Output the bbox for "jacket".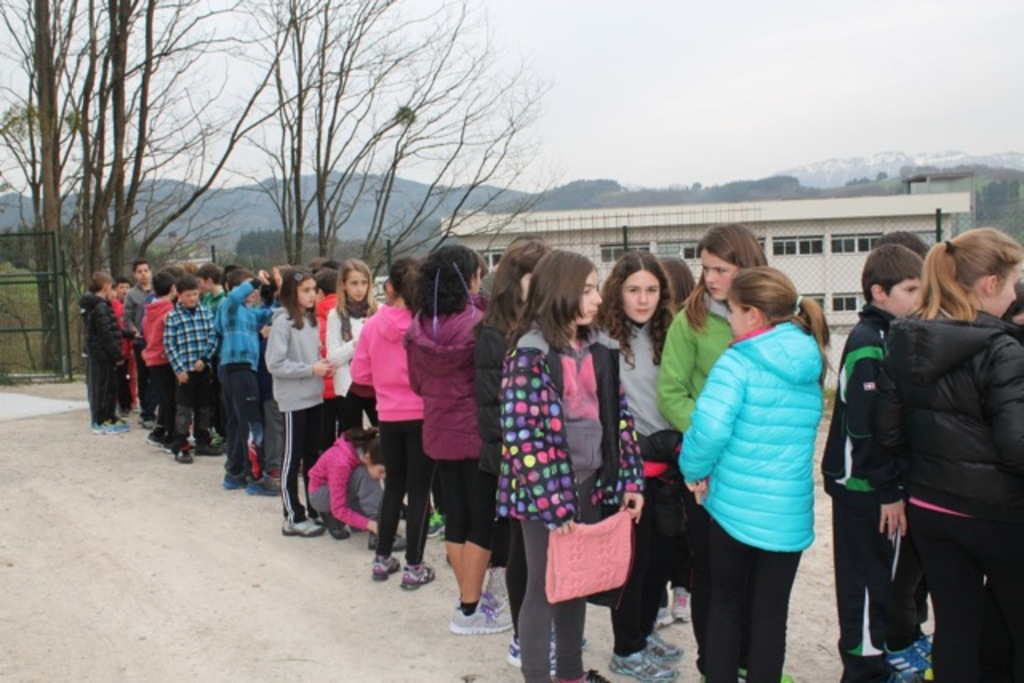
l=78, t=288, r=128, b=360.
